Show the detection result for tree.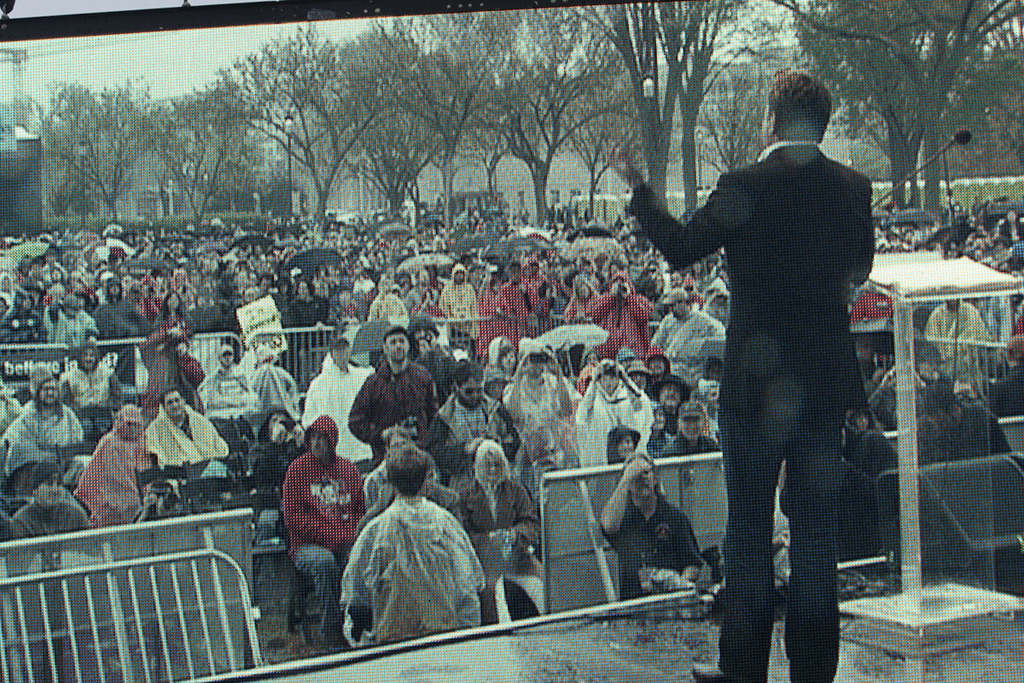
{"left": 193, "top": 15, "right": 373, "bottom": 217}.
